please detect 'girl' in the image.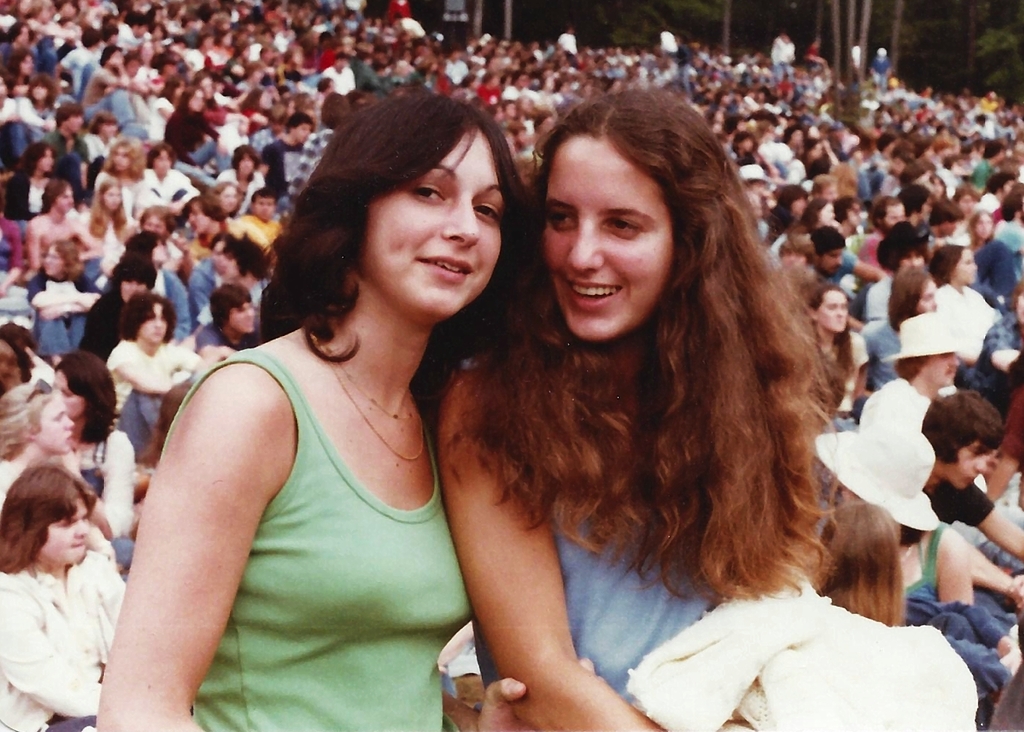
box(0, 20, 31, 67).
